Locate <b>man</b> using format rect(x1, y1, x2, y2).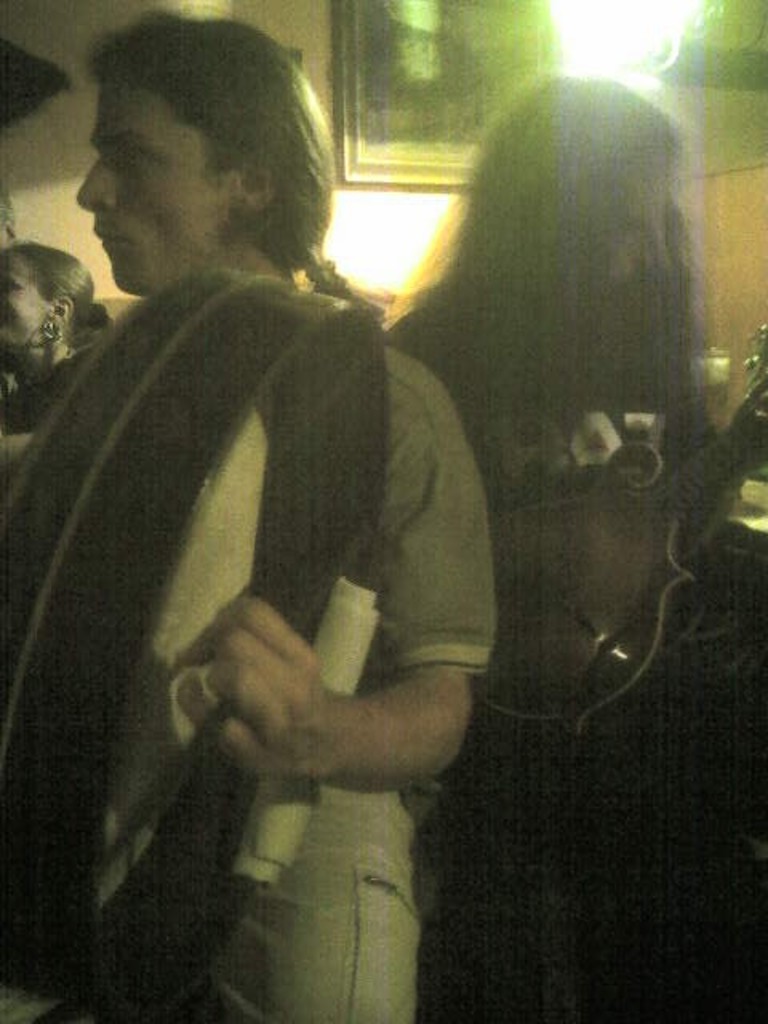
rect(24, 30, 536, 986).
